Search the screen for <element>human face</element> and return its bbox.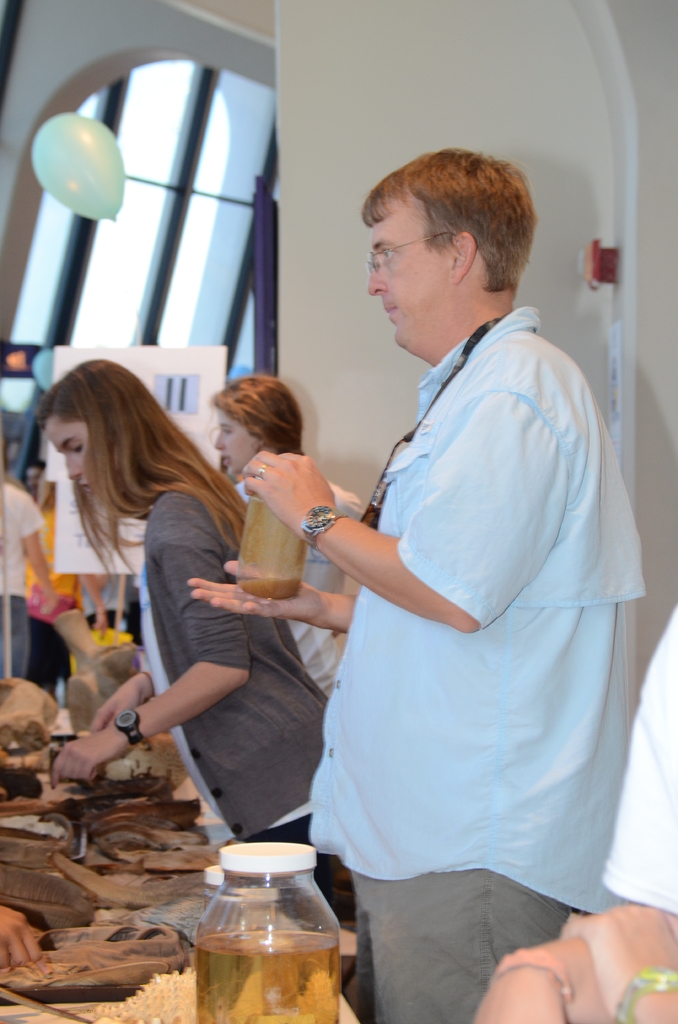
Found: (x1=45, y1=427, x2=115, y2=493).
